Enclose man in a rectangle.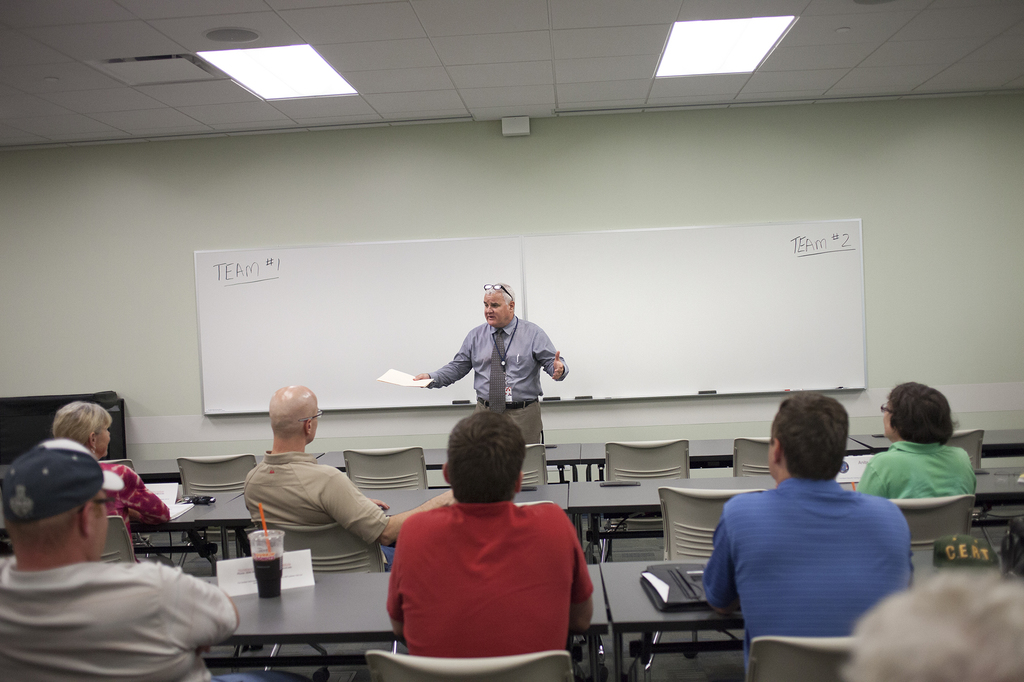
<bbox>0, 439, 232, 681</bbox>.
